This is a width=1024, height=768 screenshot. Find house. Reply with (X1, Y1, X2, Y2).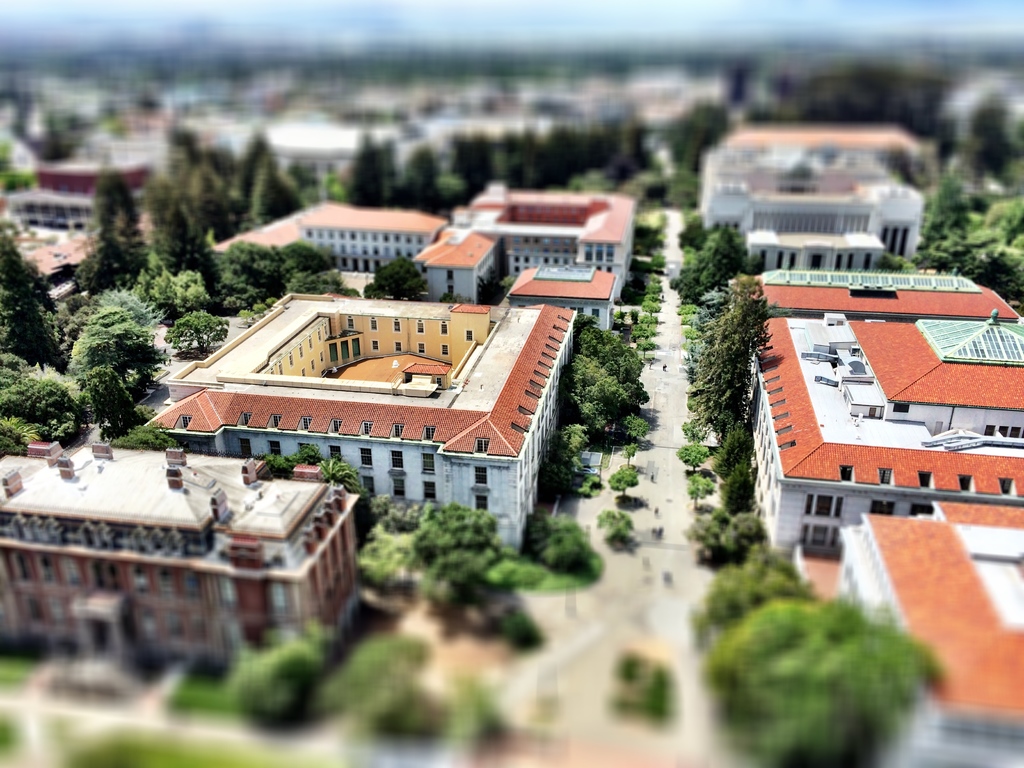
(728, 275, 1023, 556).
